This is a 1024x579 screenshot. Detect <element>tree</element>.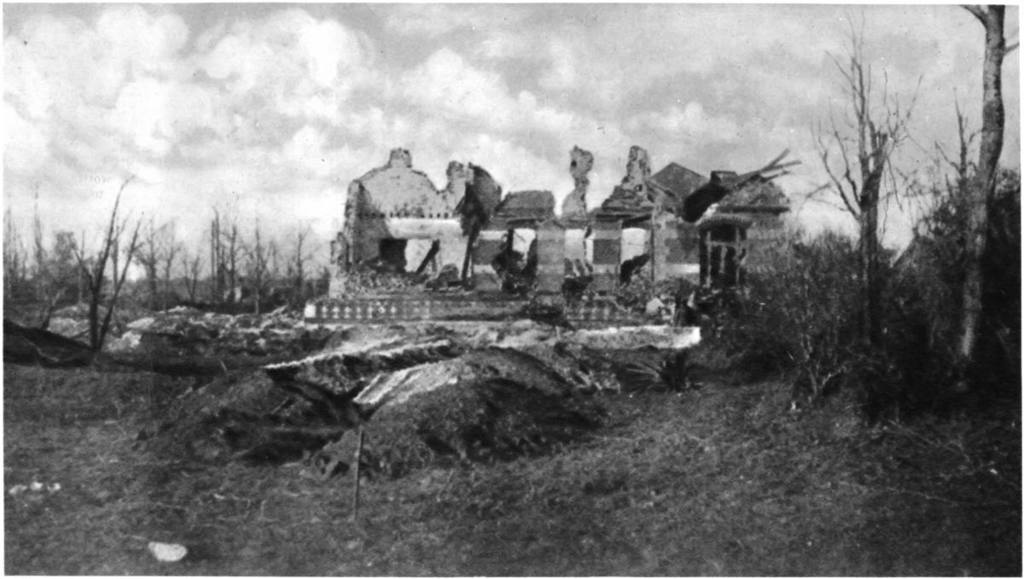
region(808, 3, 924, 373).
